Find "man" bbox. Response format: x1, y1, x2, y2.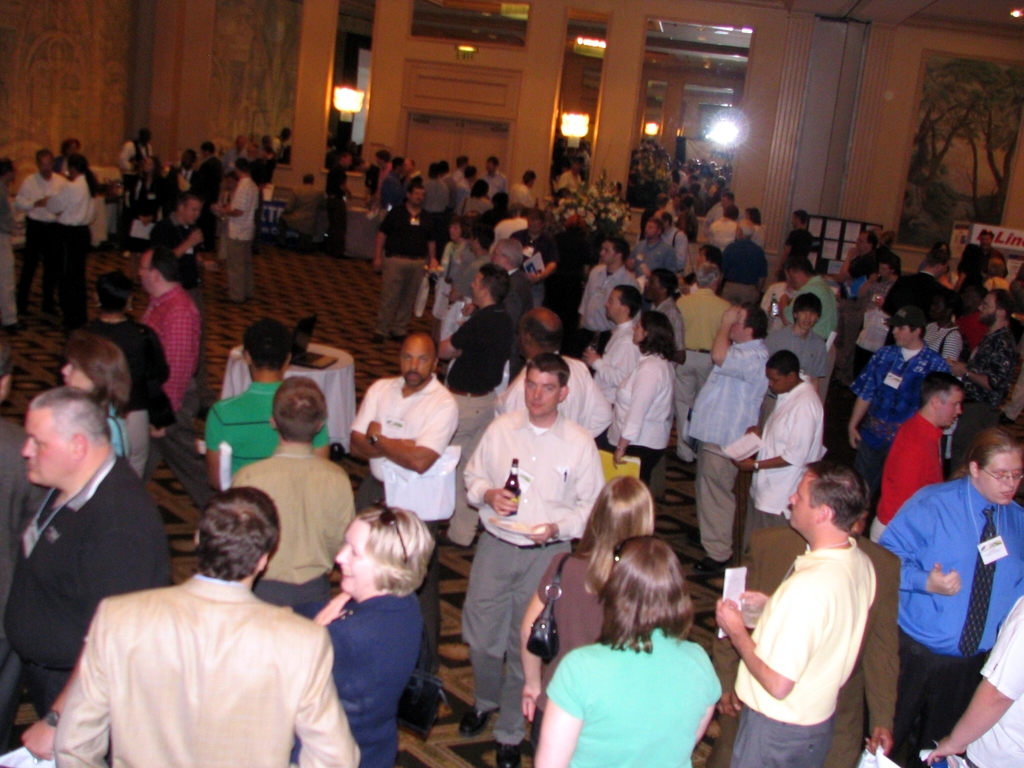
953, 228, 1009, 287.
